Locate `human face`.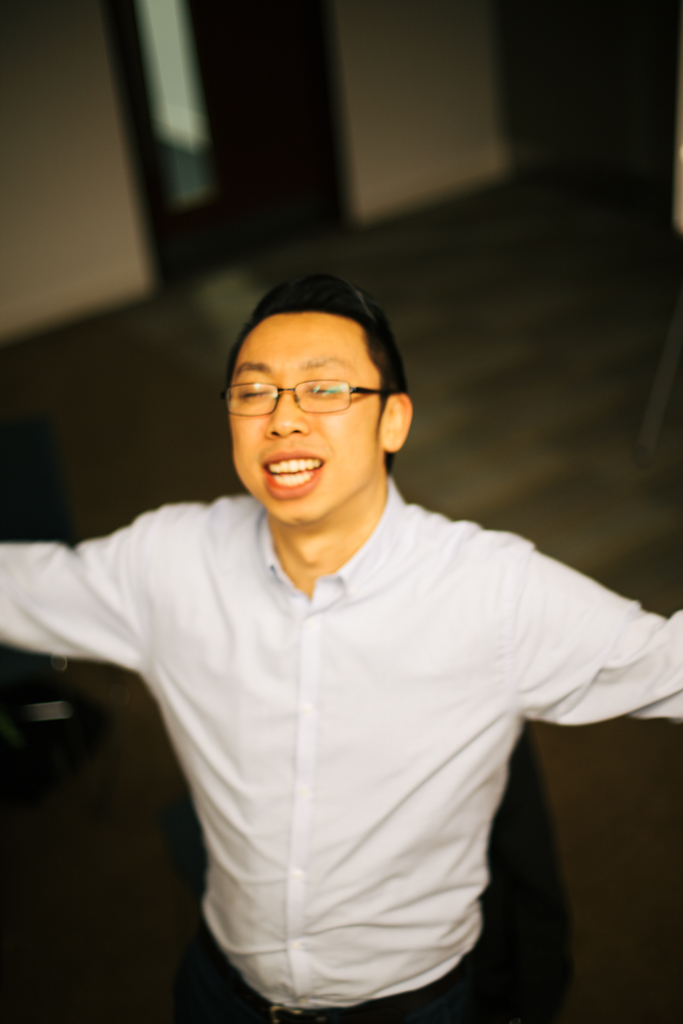
Bounding box: detection(233, 315, 382, 526).
